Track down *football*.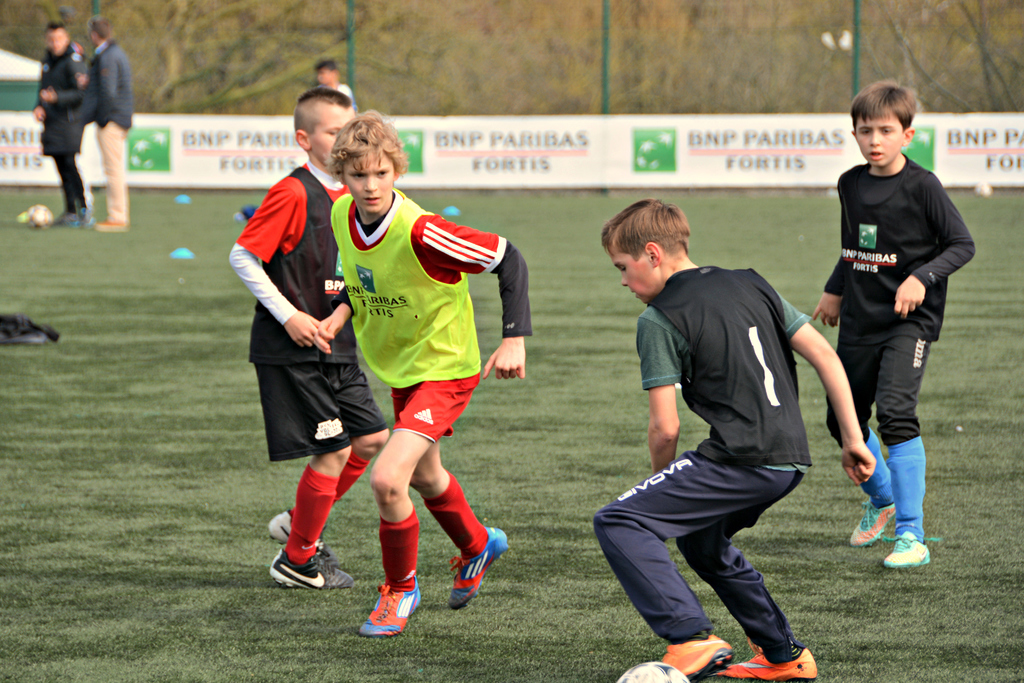
Tracked to {"x1": 616, "y1": 661, "x2": 690, "y2": 682}.
